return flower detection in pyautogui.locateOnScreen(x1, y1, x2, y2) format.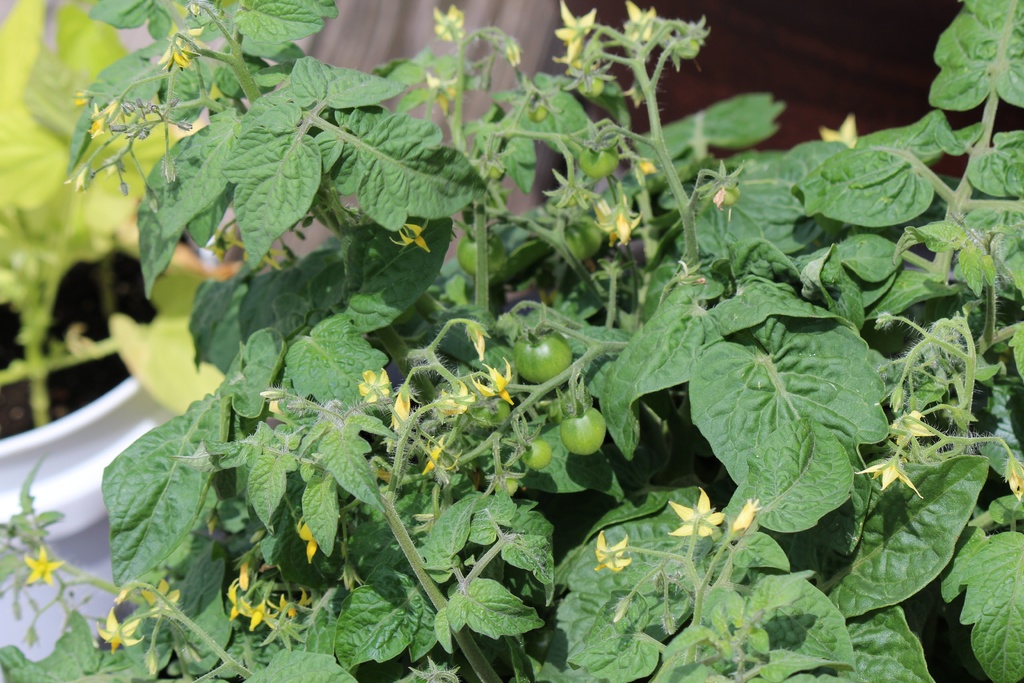
pyautogui.locateOnScreen(88, 97, 113, 136).
